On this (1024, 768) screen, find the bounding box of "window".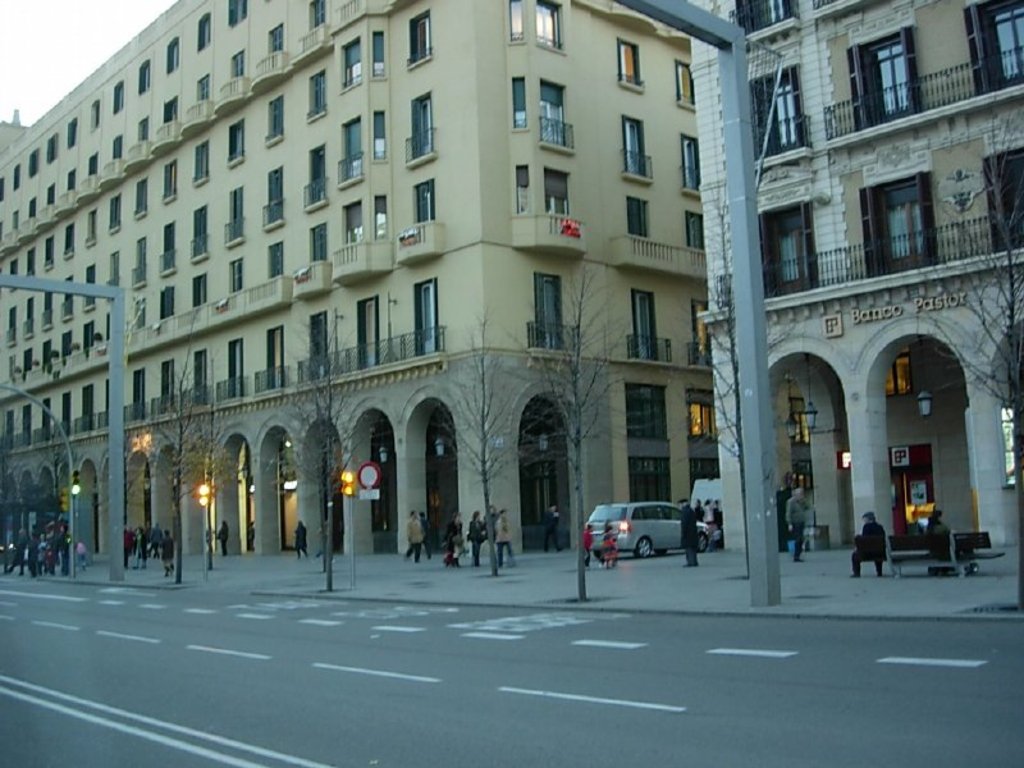
Bounding box: (540,77,566,146).
